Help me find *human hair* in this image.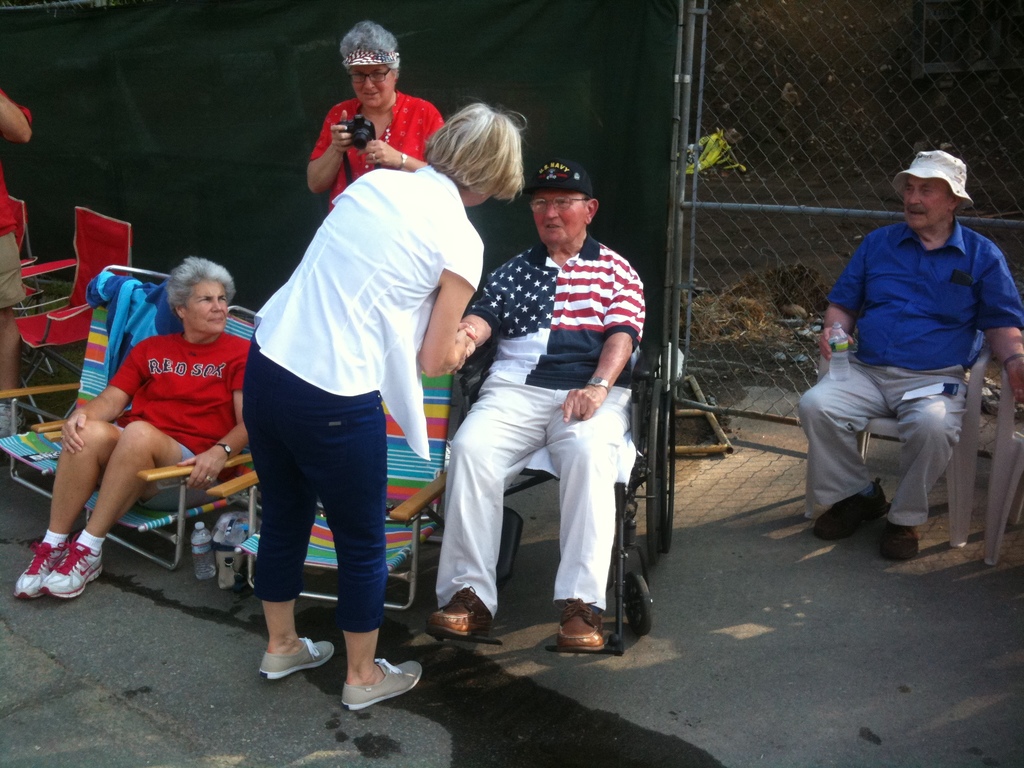
Found it: box(340, 21, 396, 68).
